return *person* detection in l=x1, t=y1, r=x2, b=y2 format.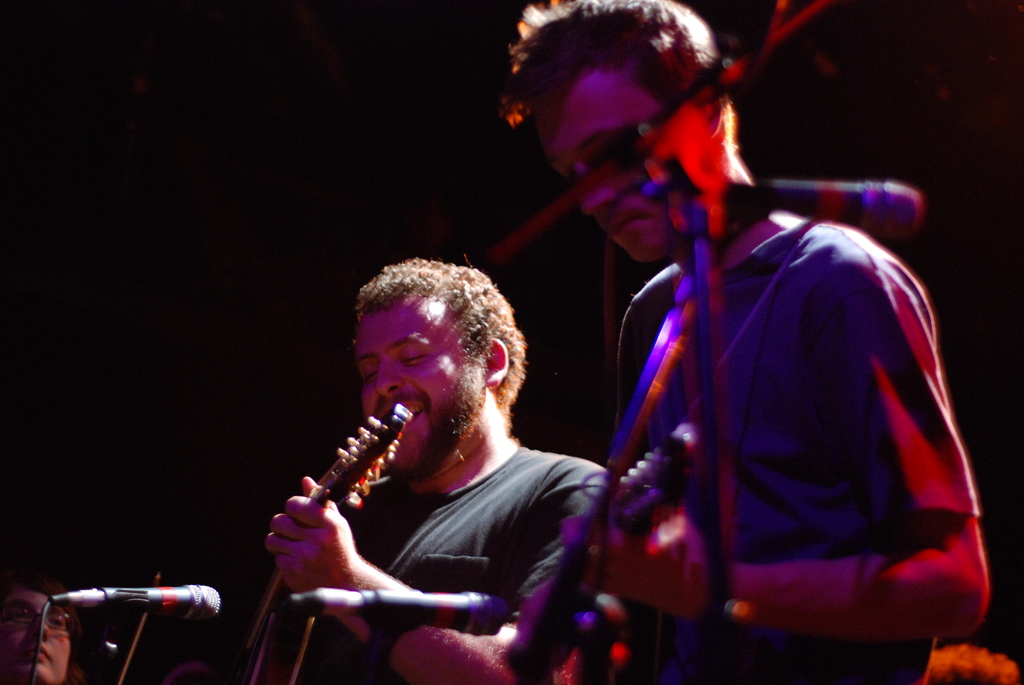
l=264, t=253, r=604, b=684.
